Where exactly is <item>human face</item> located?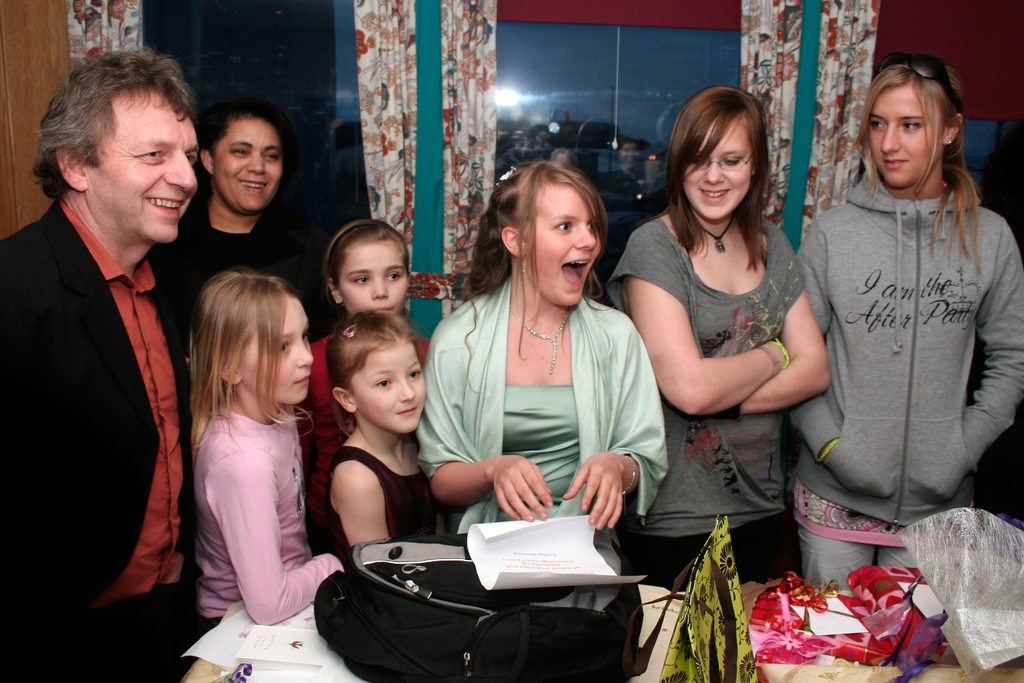
Its bounding box is [left=680, top=115, right=751, bottom=224].
